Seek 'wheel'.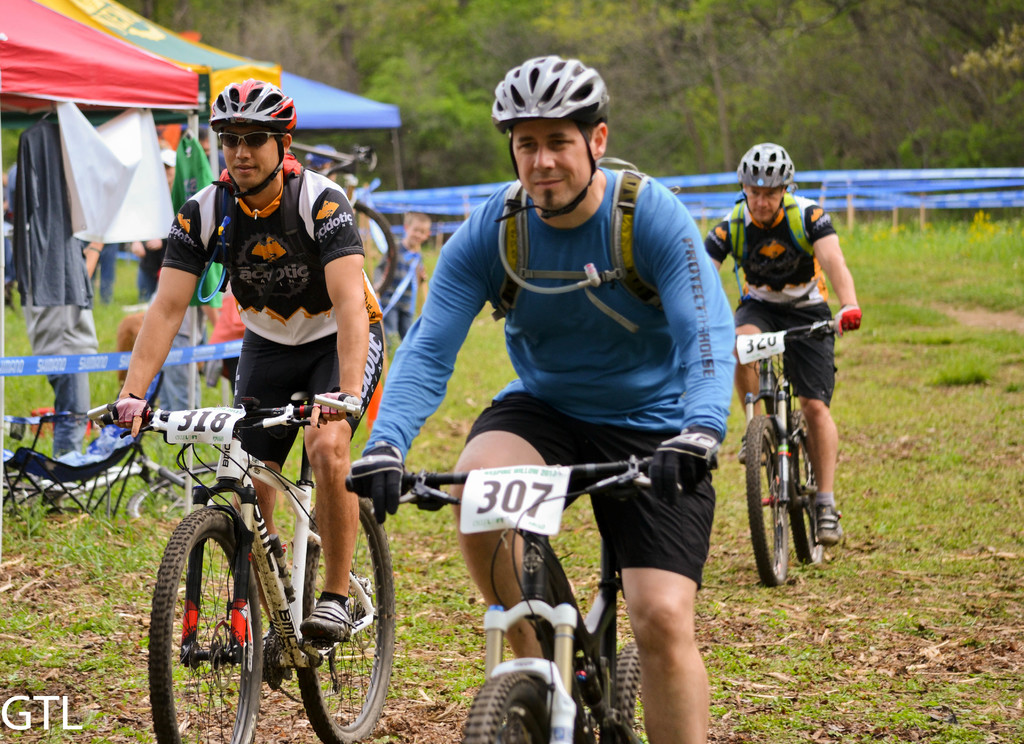
[x1=600, y1=637, x2=643, y2=743].
